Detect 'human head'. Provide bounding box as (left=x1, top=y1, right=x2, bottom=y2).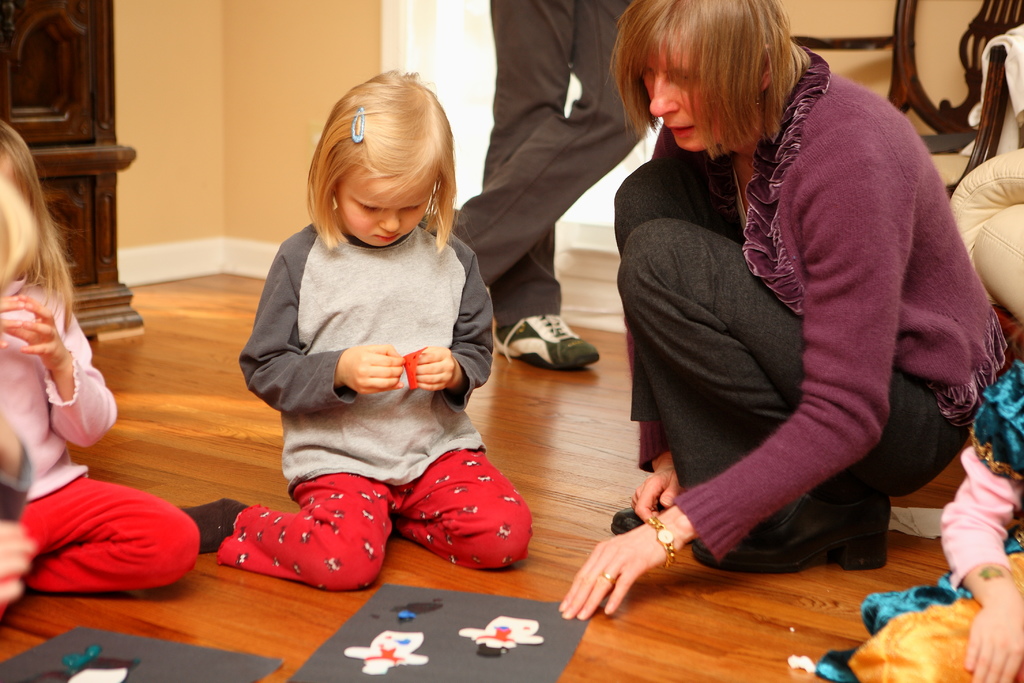
(left=299, top=78, right=462, bottom=265).
